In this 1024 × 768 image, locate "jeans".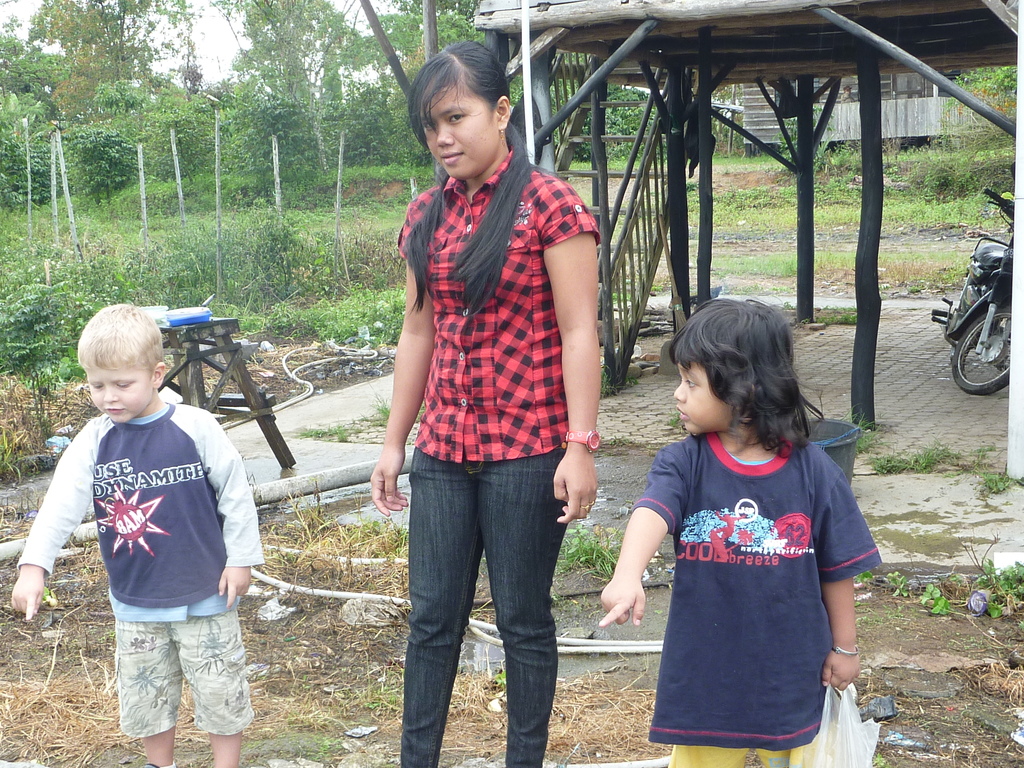
Bounding box: rect(389, 458, 573, 756).
